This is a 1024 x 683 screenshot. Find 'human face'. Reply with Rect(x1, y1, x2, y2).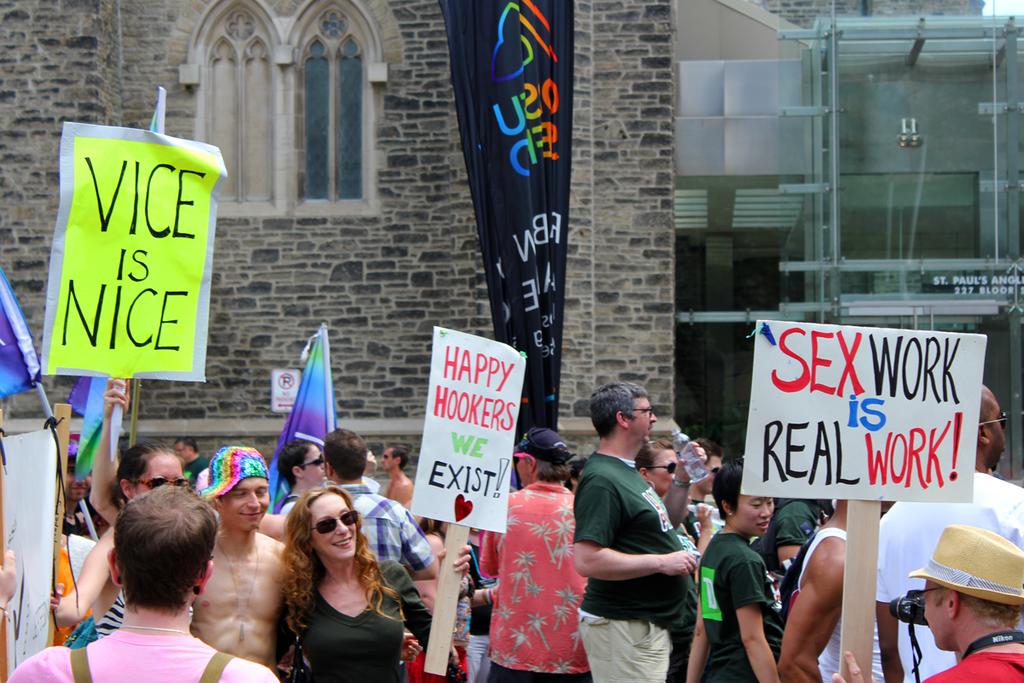
Rect(311, 492, 355, 560).
